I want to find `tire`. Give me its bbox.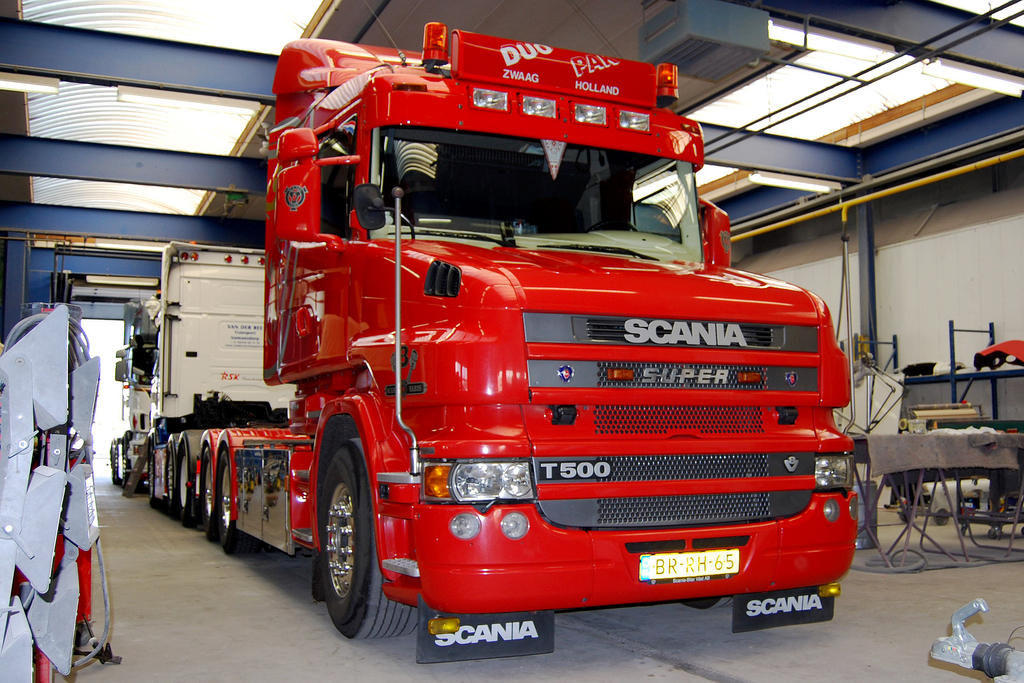
box(316, 430, 419, 643).
